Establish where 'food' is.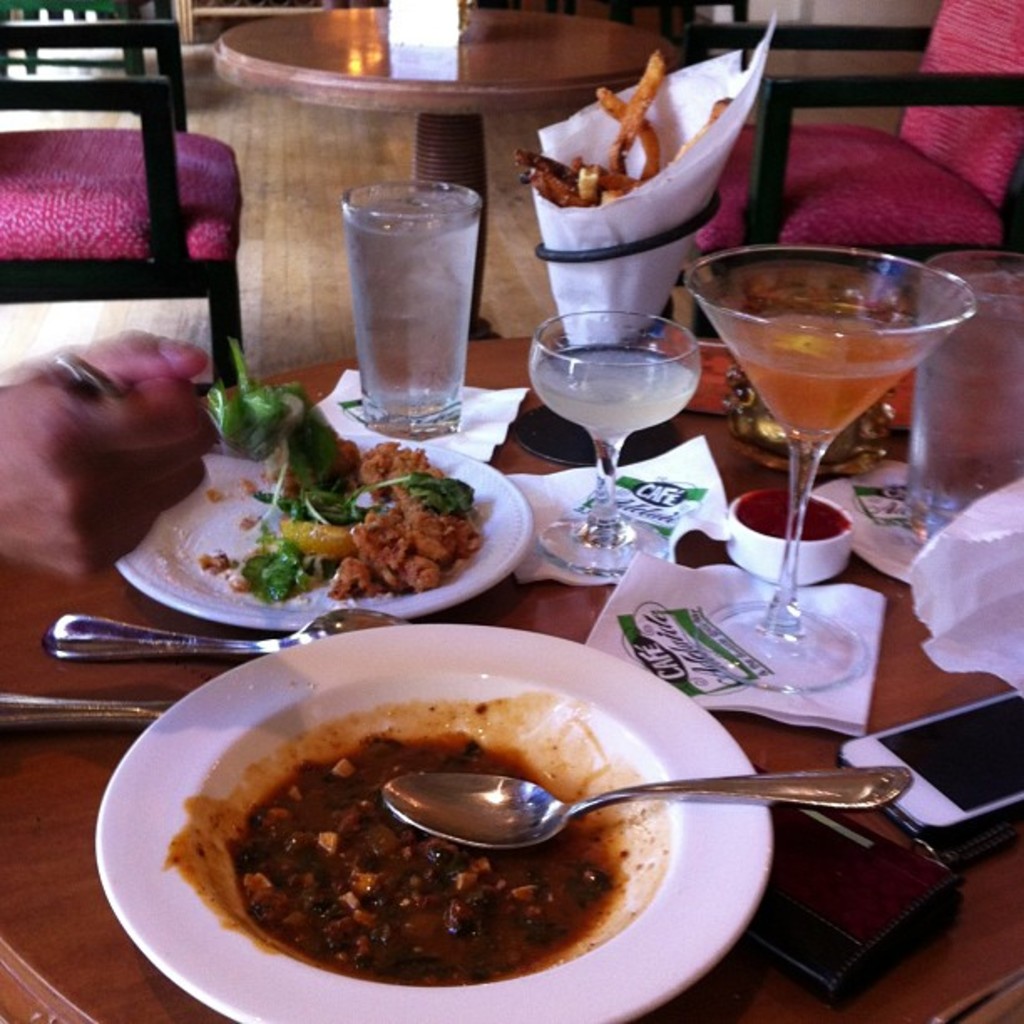
Established at 202/330/305/452.
